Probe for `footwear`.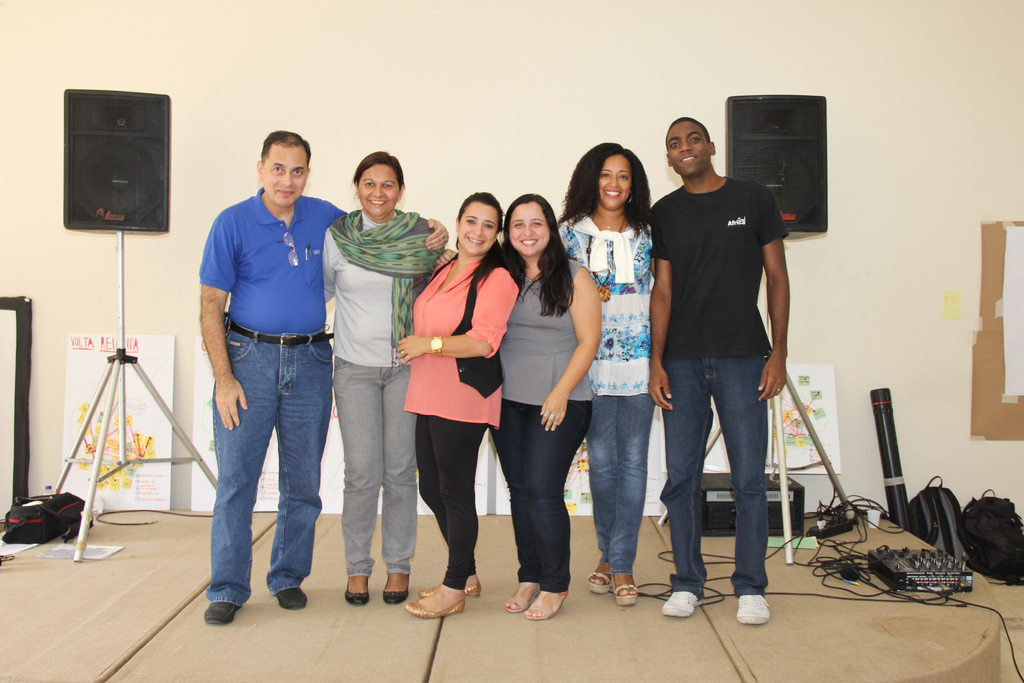
Probe result: [383,588,410,604].
